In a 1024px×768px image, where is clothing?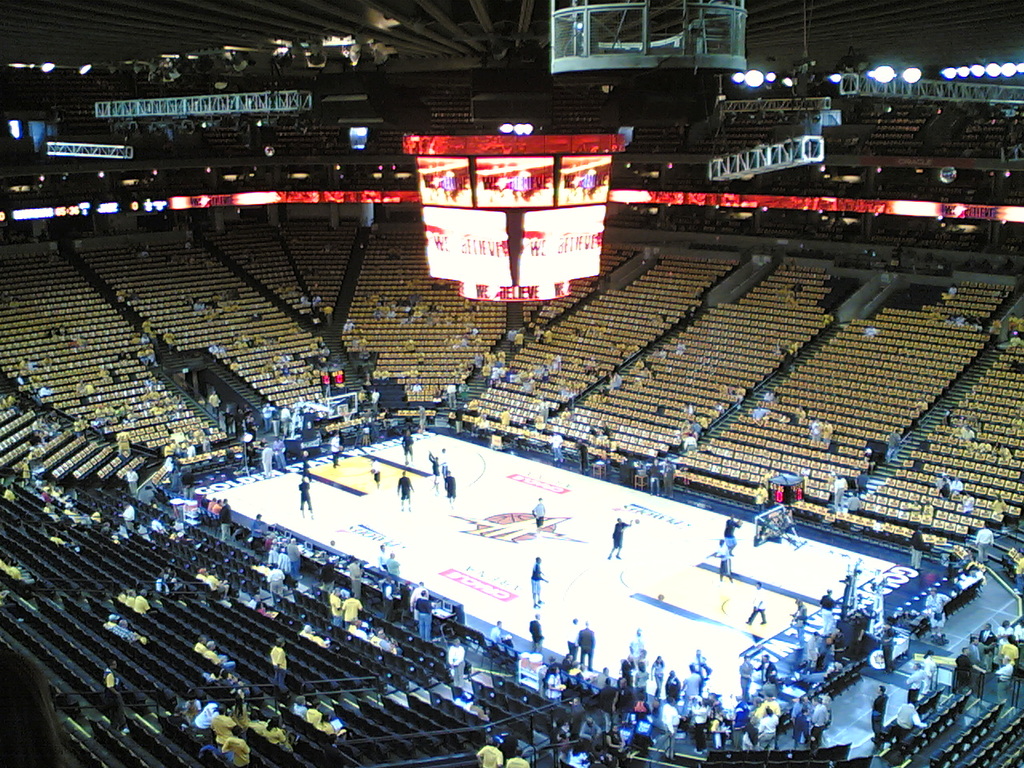
l=794, t=603, r=803, b=639.
